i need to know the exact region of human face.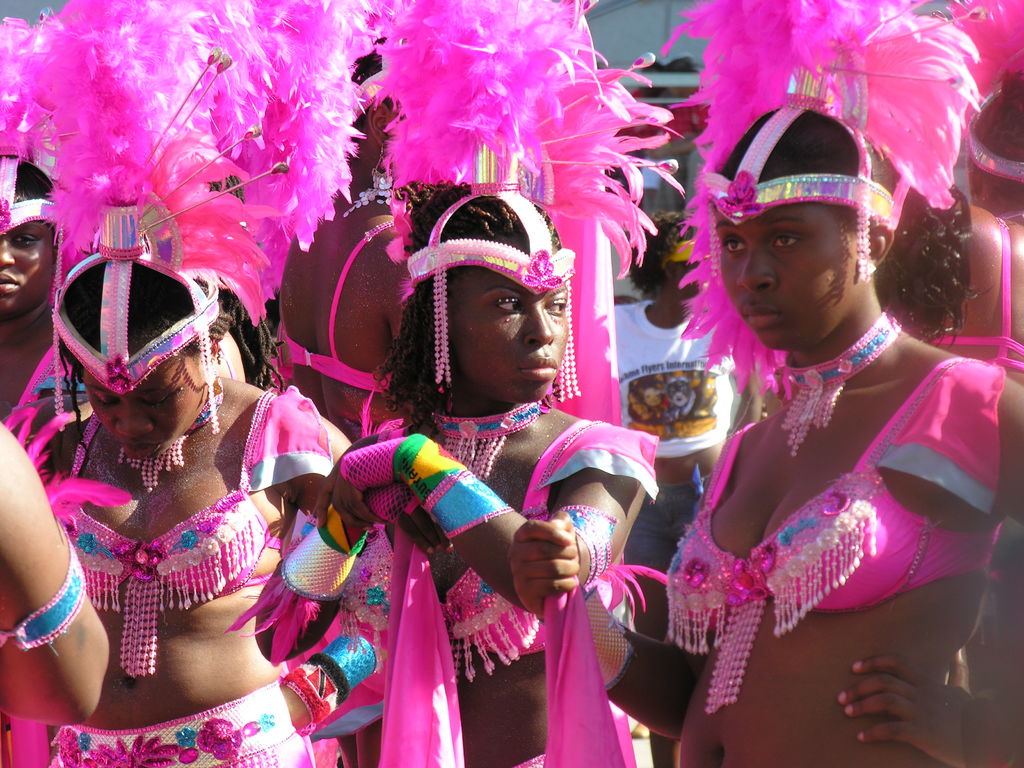
Region: detection(716, 199, 869, 356).
